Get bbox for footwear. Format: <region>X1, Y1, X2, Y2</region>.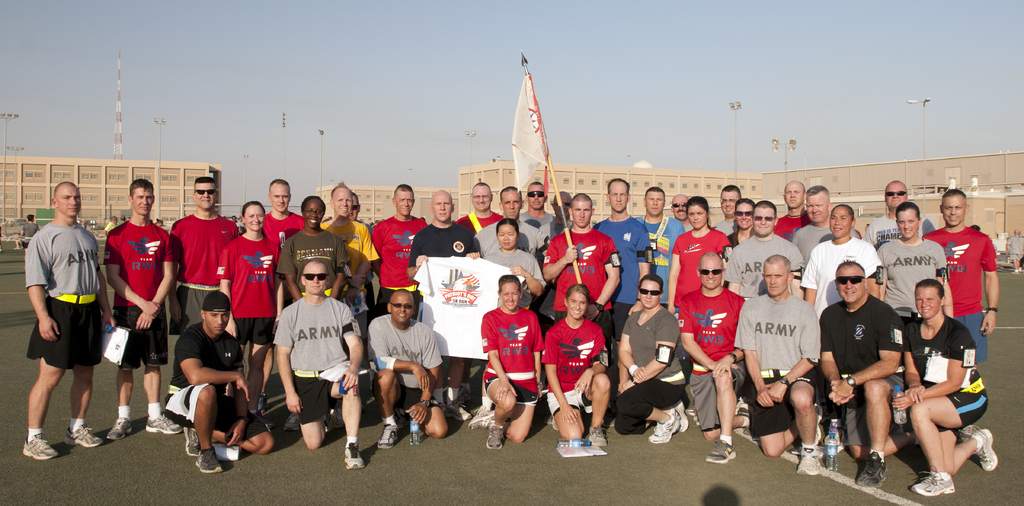
<region>650, 406, 684, 441</region>.
